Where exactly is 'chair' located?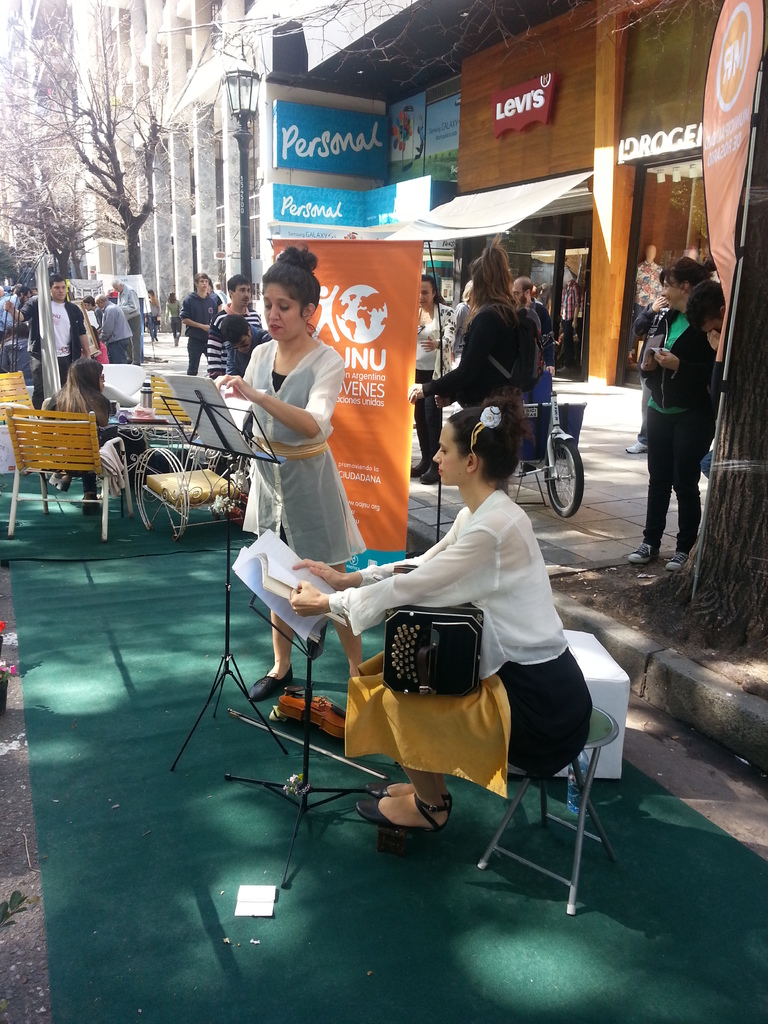
Its bounding box is [4, 406, 133, 541].
